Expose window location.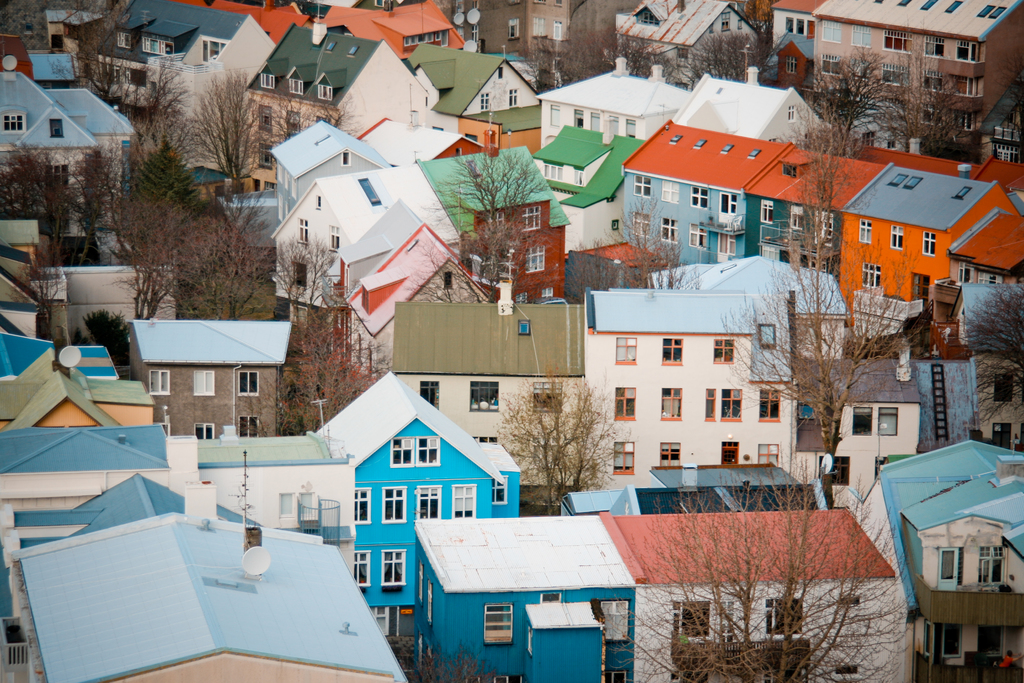
Exposed at [572,170,583,188].
